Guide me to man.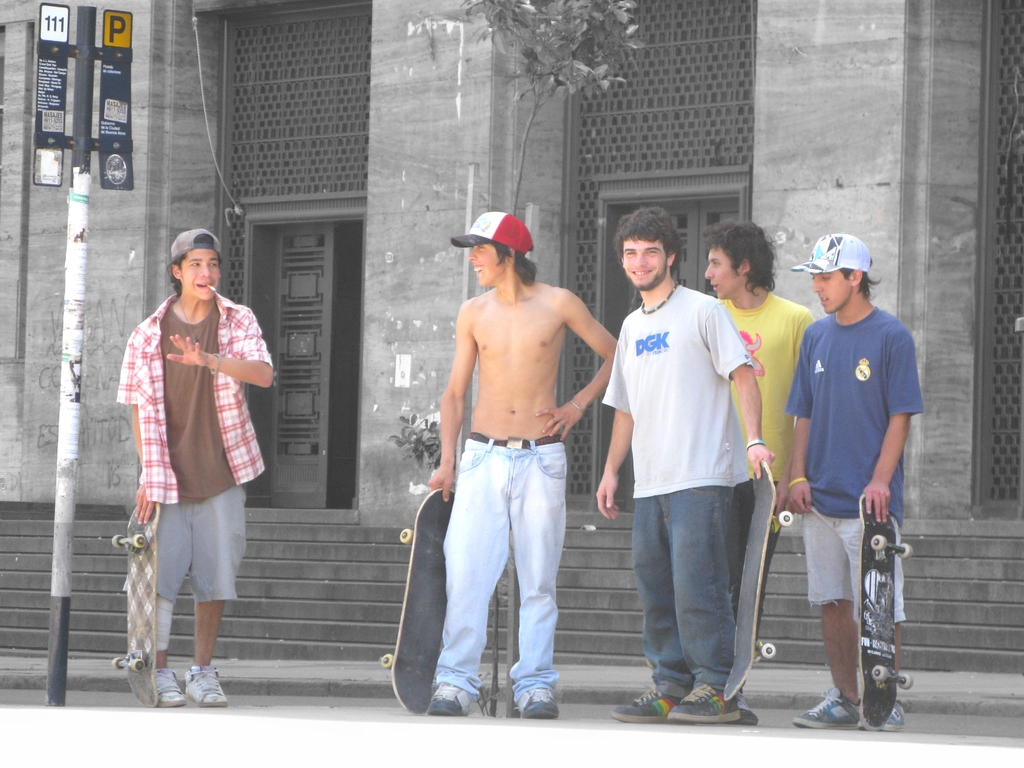
Guidance: BBox(784, 232, 924, 729).
